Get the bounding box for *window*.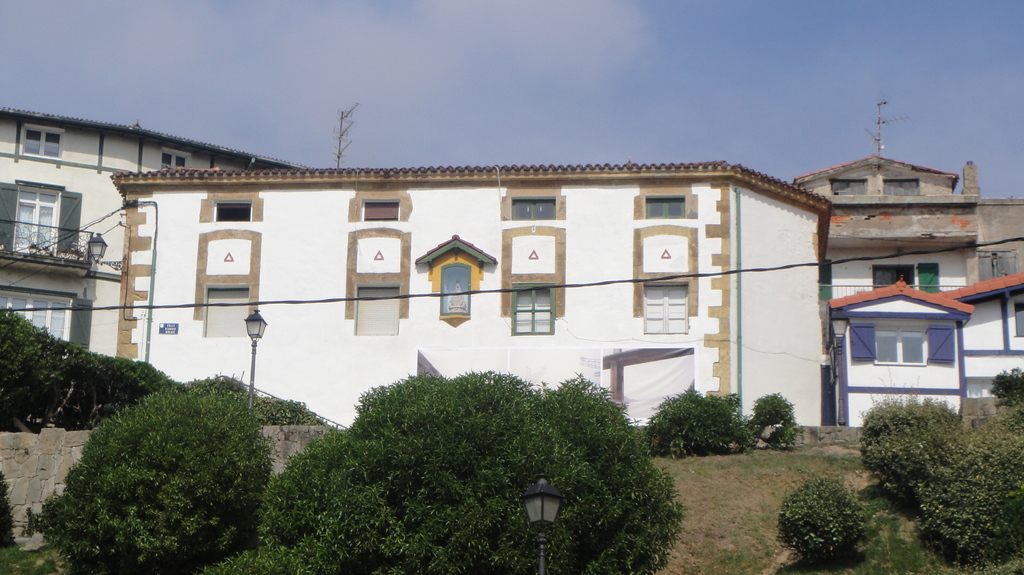
(x1=1012, y1=299, x2=1023, y2=334).
